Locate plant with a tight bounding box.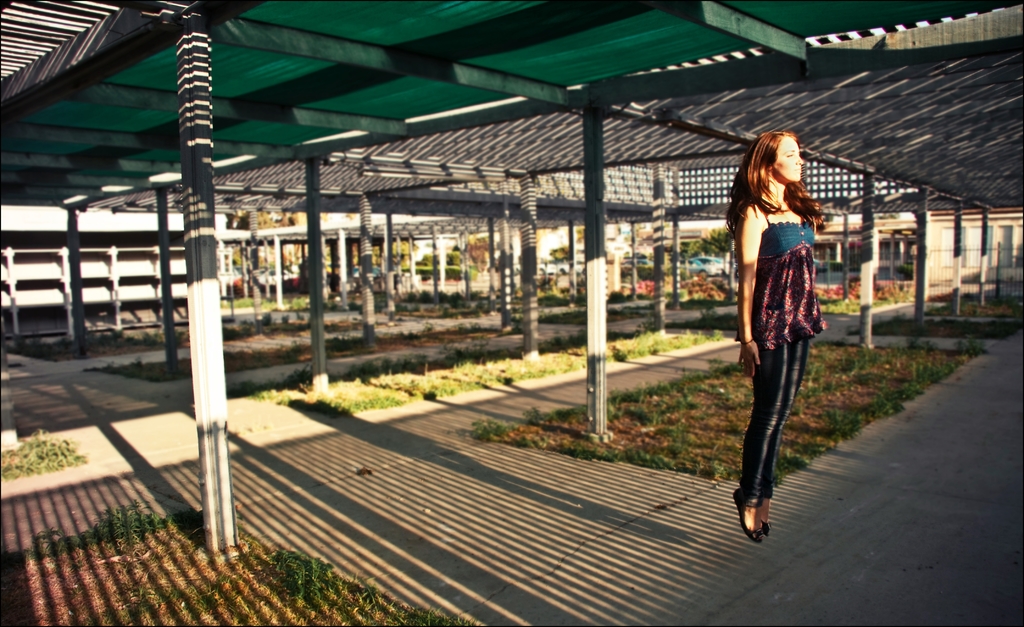
locate(264, 548, 468, 626).
